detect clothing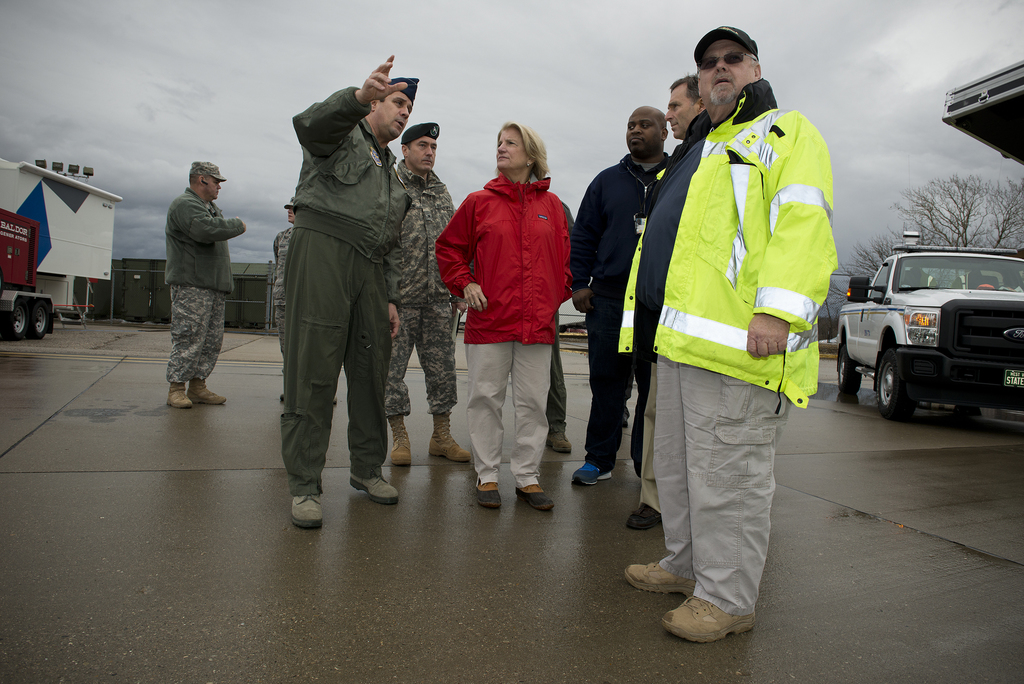
select_region(273, 222, 291, 379)
